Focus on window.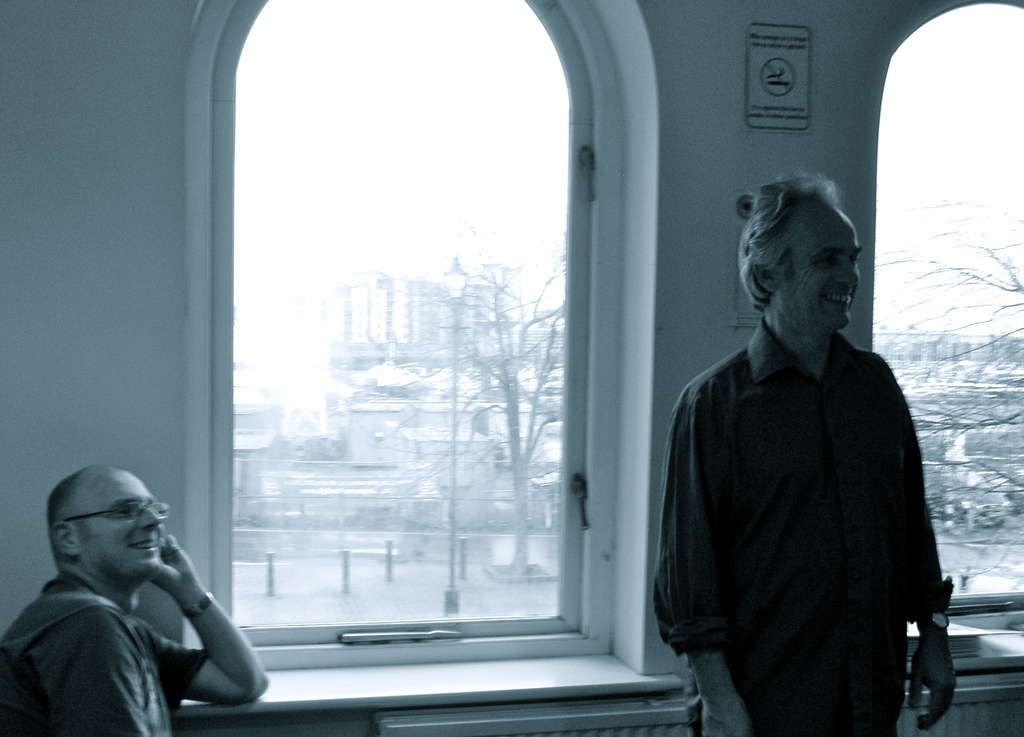
Focused at 860, 0, 1023, 650.
